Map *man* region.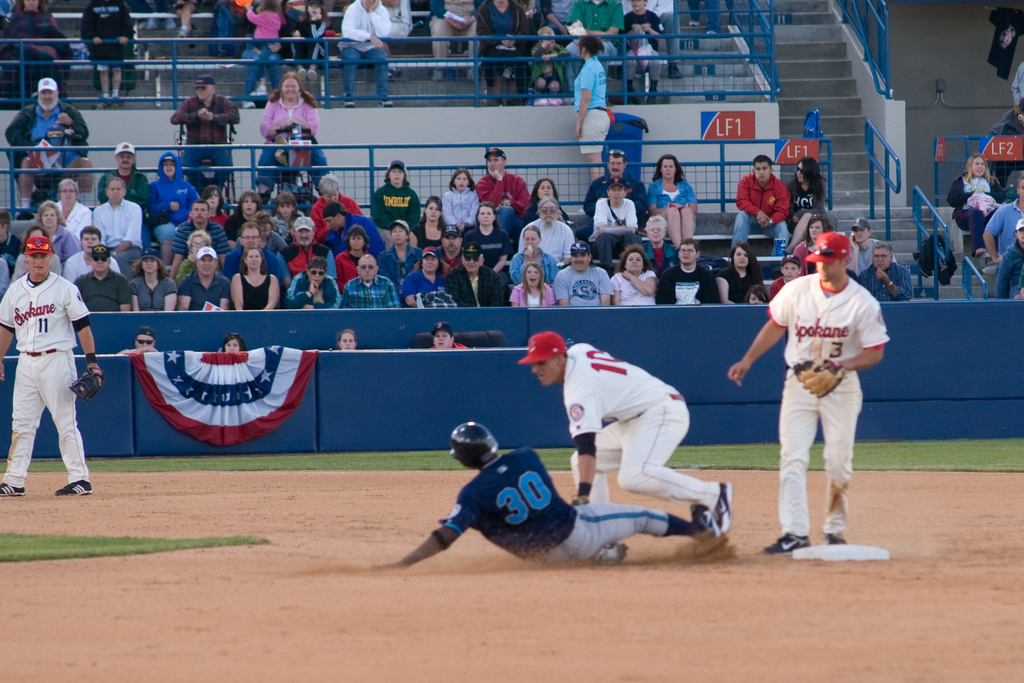
Mapped to Rect(723, 228, 886, 555).
